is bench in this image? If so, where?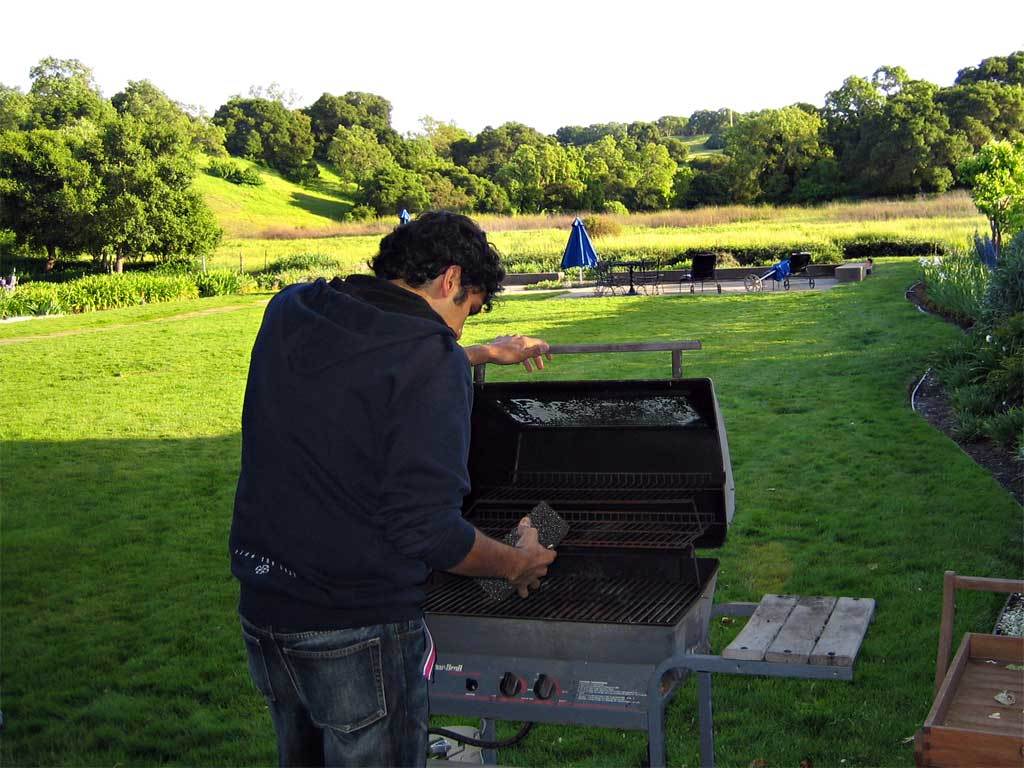
Yes, at Rect(834, 262, 870, 281).
